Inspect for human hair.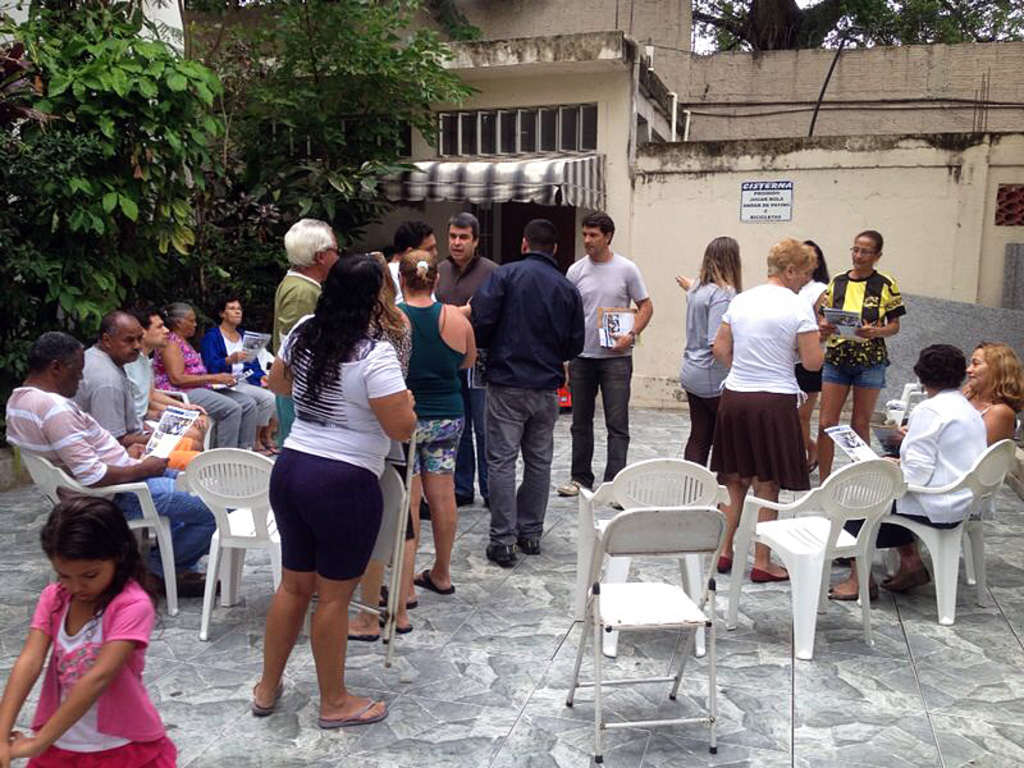
Inspection: Rect(909, 344, 965, 388).
